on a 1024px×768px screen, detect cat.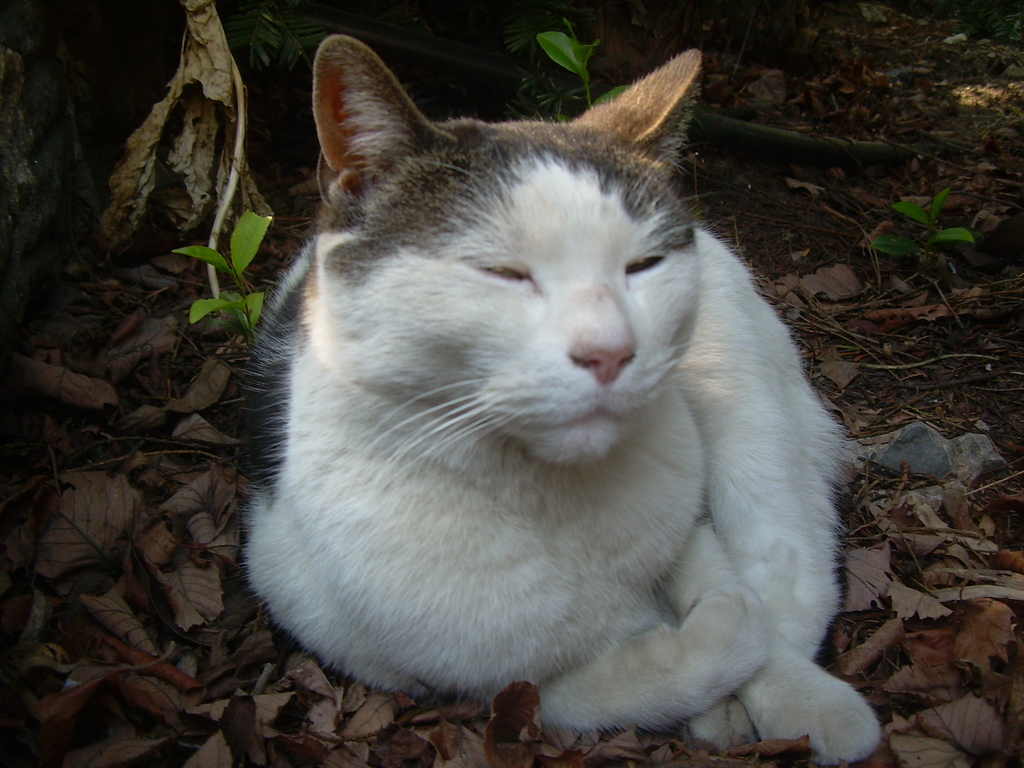
crop(223, 35, 883, 764).
